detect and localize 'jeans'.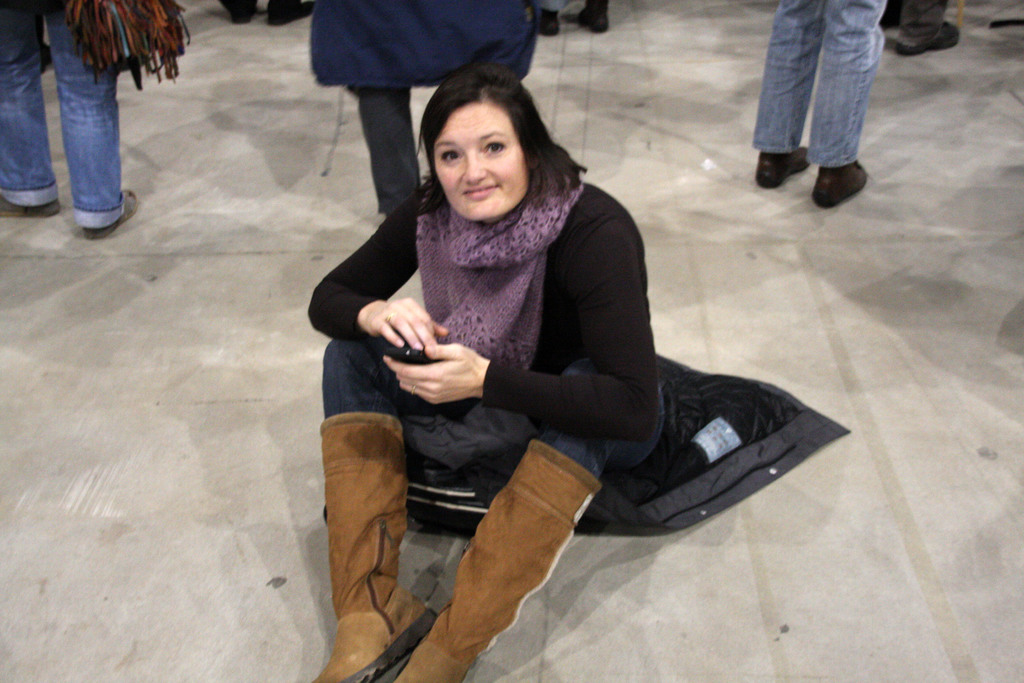
Localized at 0,0,125,224.
